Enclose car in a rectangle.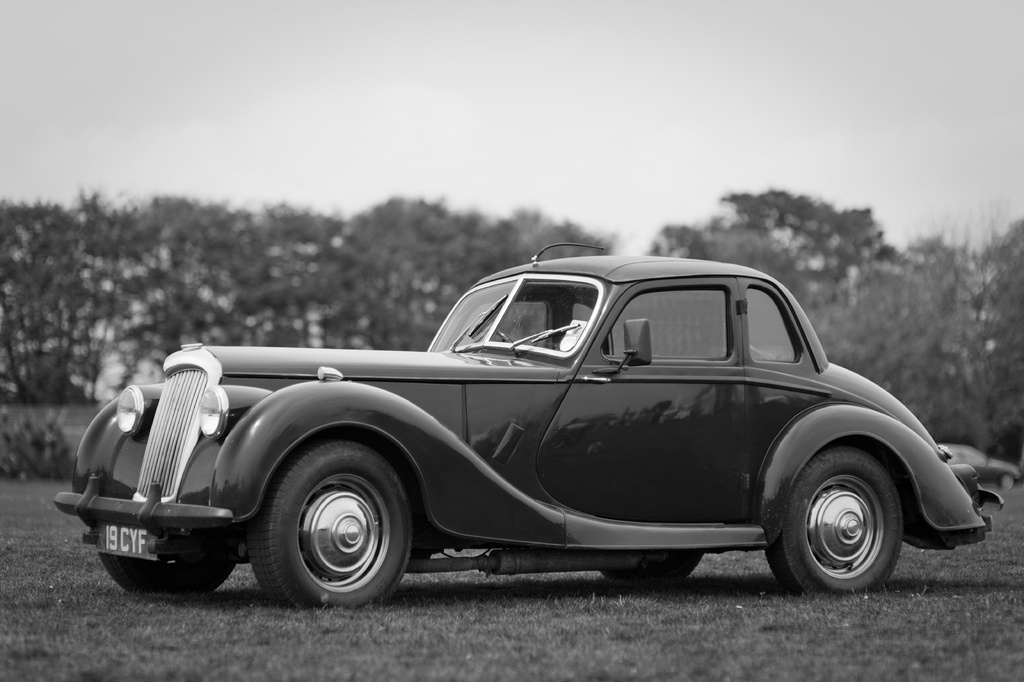
x1=54 y1=248 x2=996 y2=616.
